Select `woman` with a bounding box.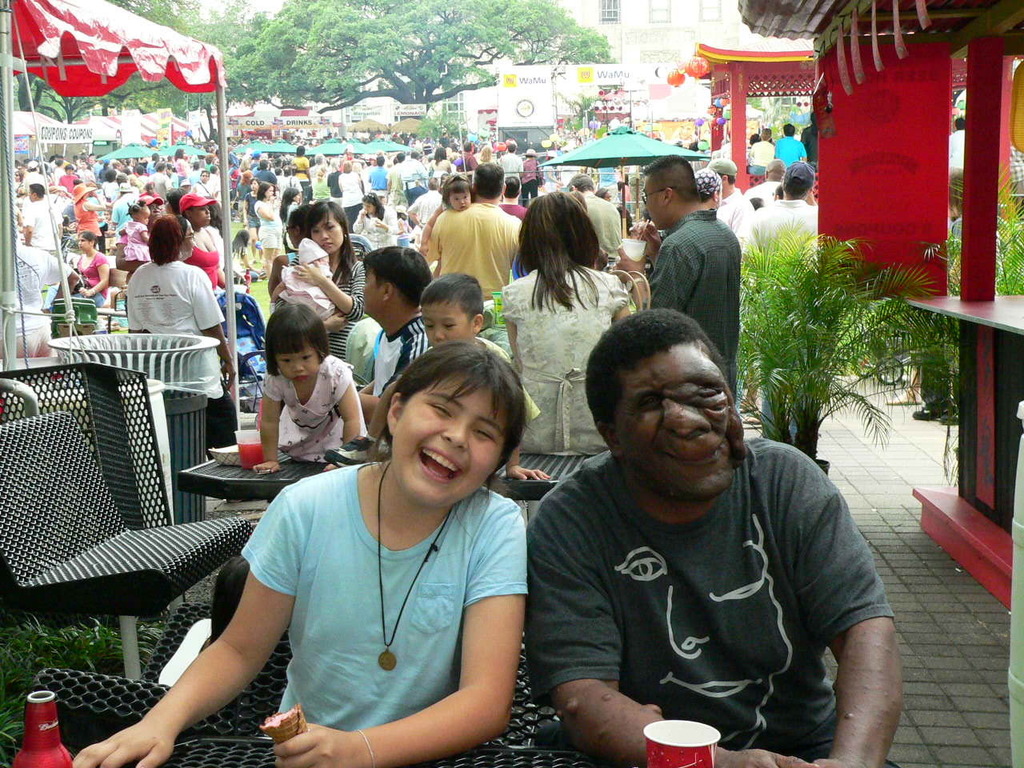
190, 170, 217, 194.
